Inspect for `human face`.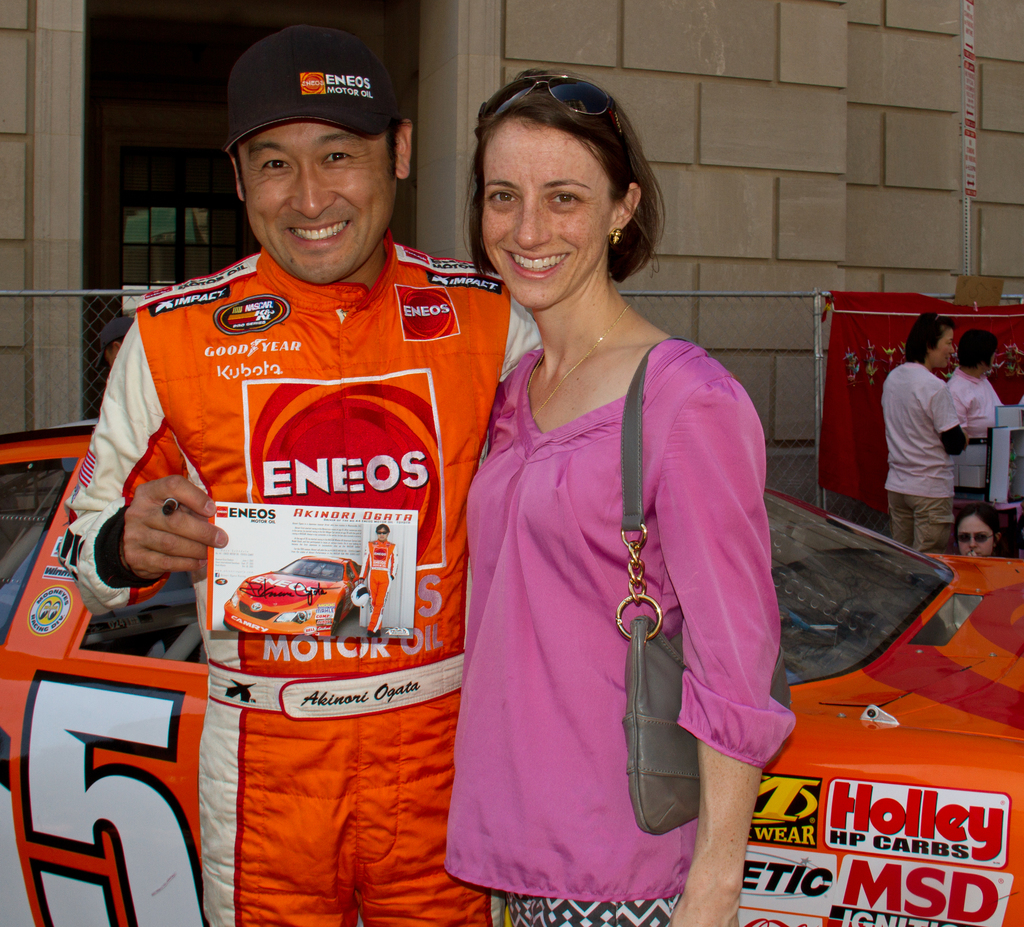
Inspection: select_region(956, 514, 993, 558).
